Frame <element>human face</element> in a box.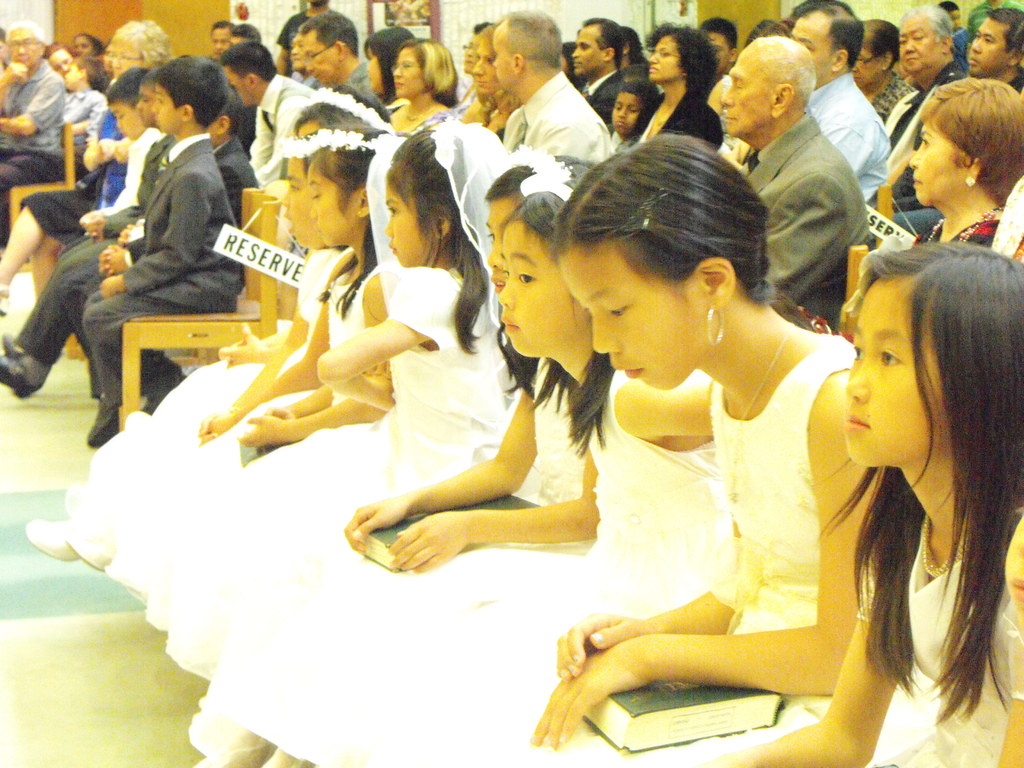
rect(561, 248, 691, 394).
